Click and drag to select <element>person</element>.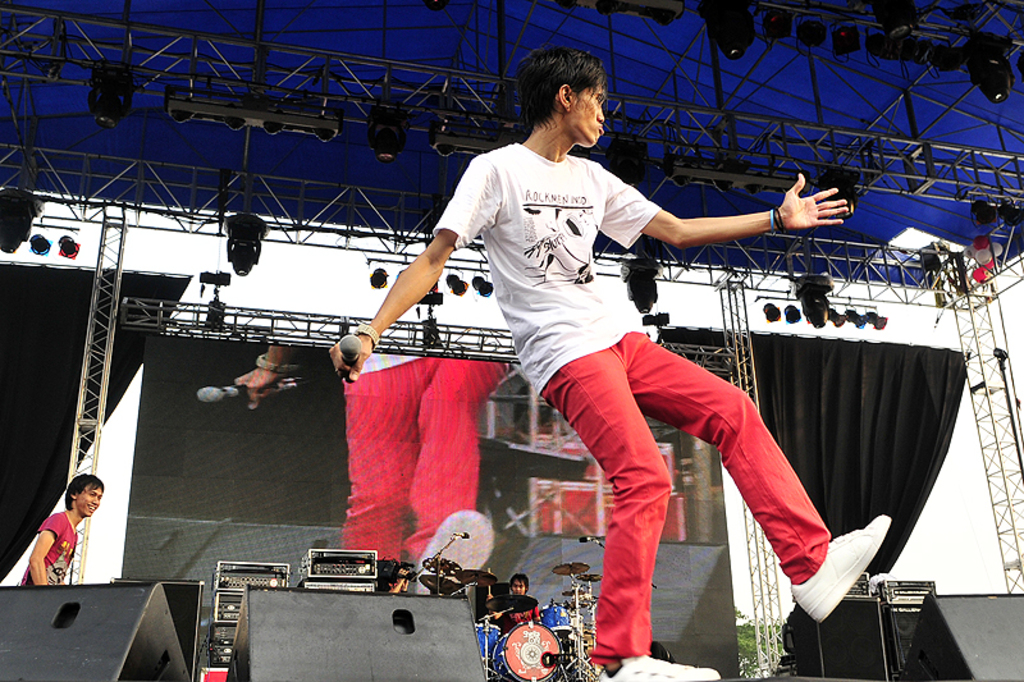
Selection: [24,475,109,600].
